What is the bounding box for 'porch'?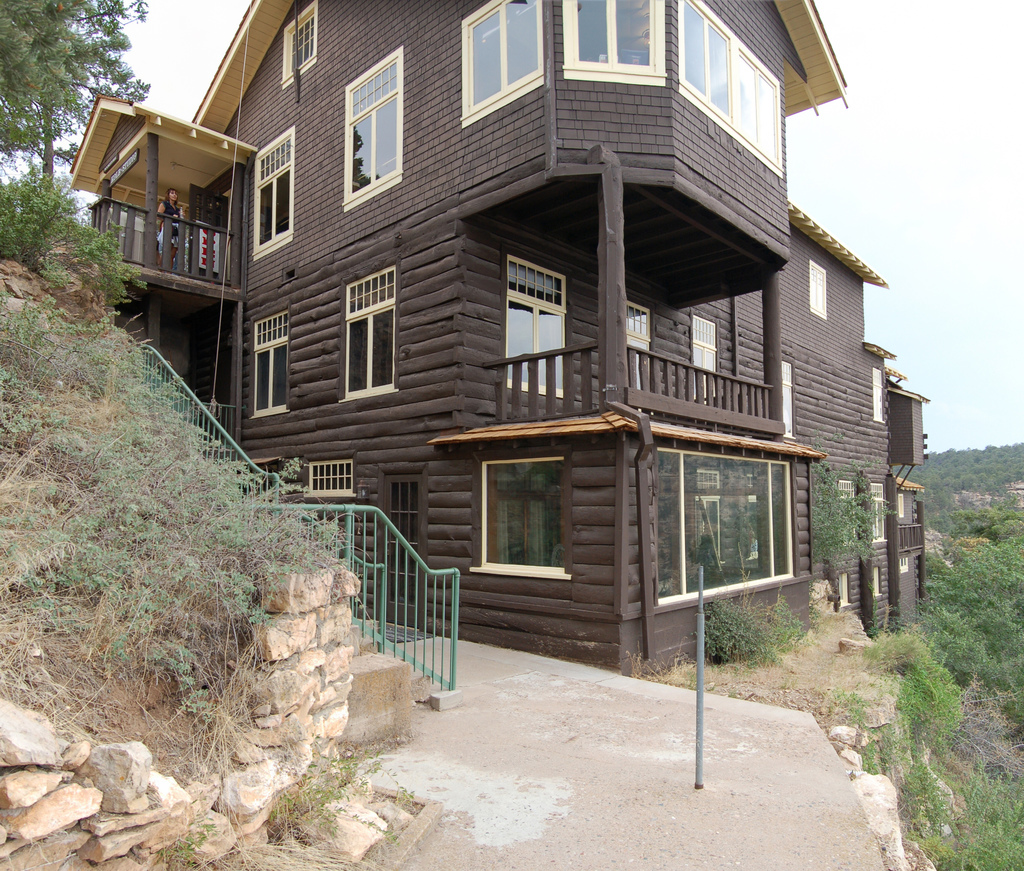
(486,305,783,442).
